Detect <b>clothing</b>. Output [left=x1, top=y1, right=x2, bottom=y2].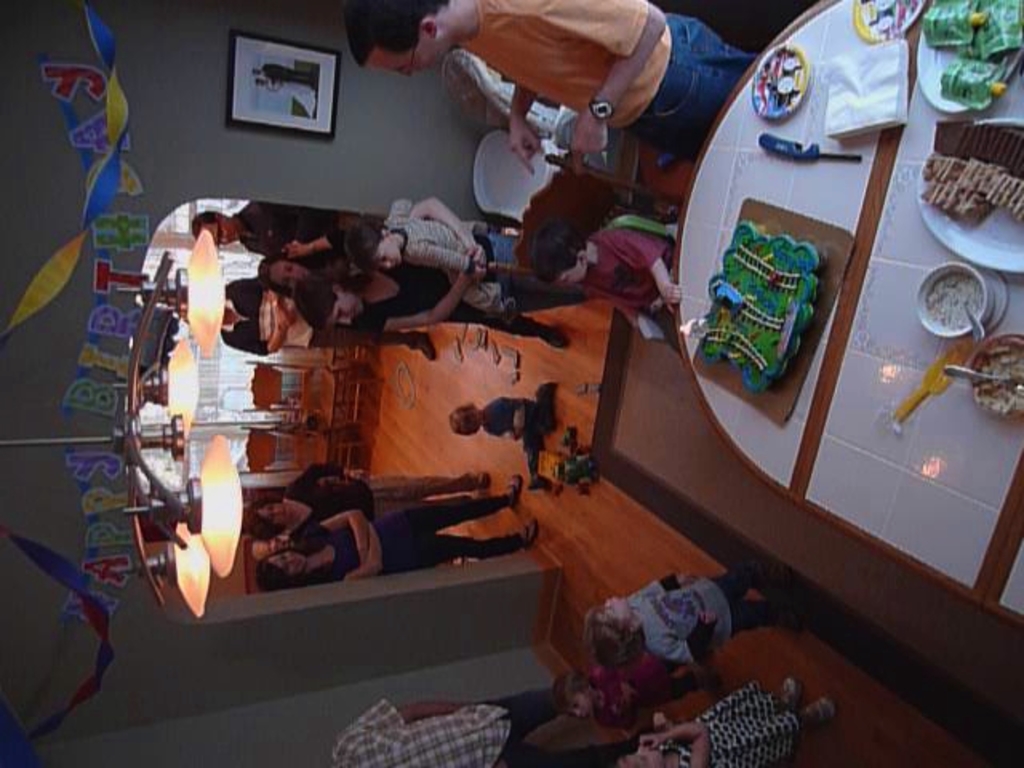
[left=458, top=0, right=762, bottom=174].
